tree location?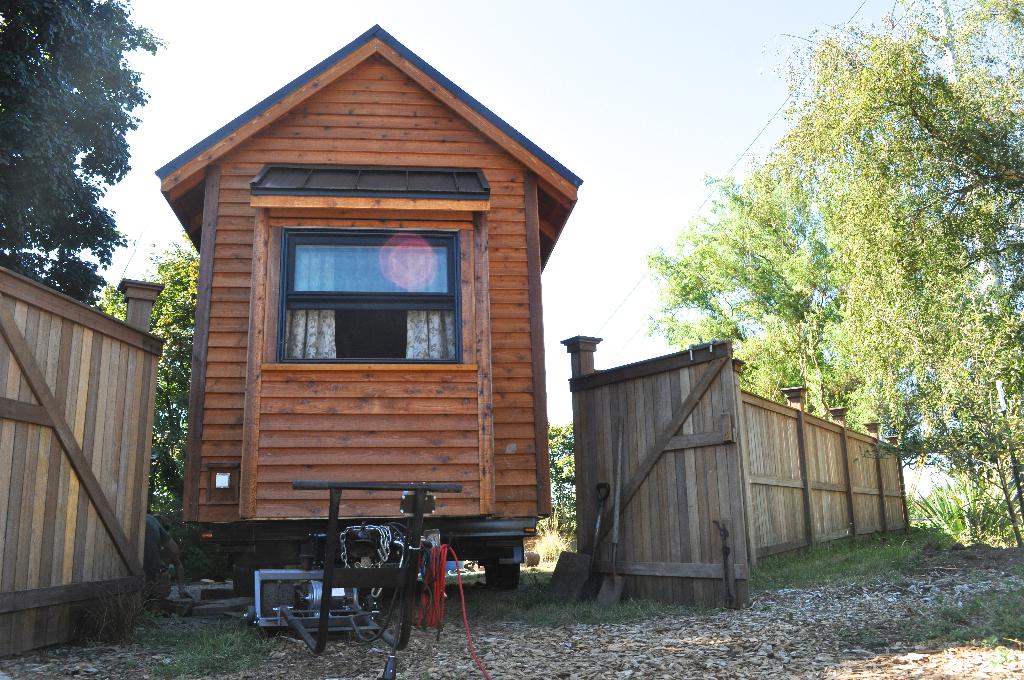
[left=143, top=213, right=227, bottom=581]
